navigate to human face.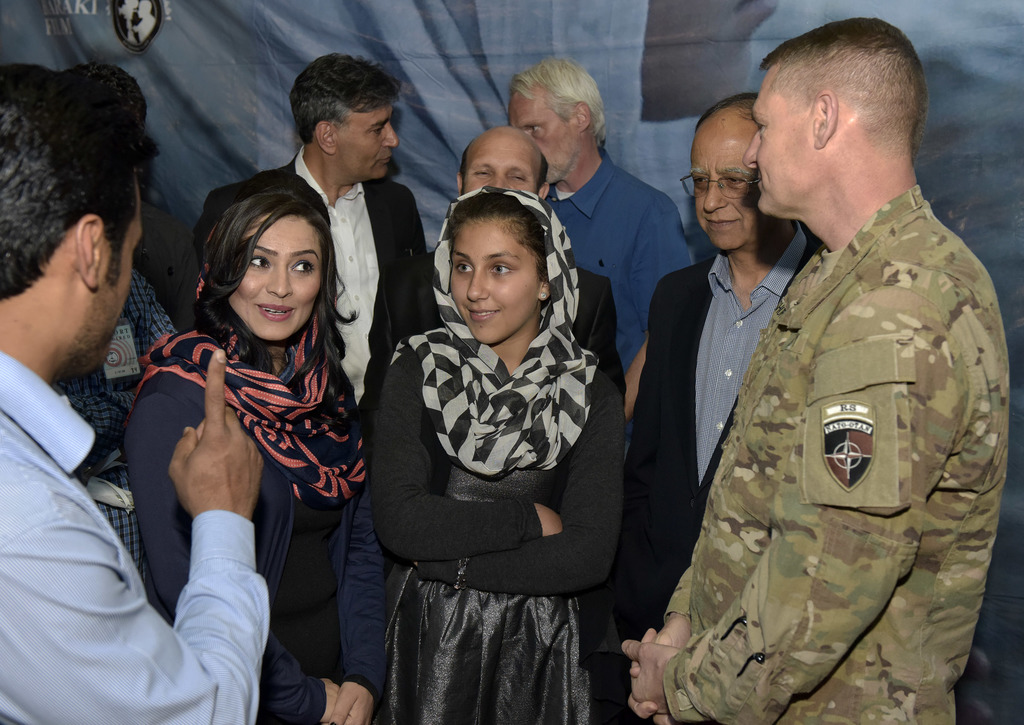
Navigation target: 509/94/580/184.
